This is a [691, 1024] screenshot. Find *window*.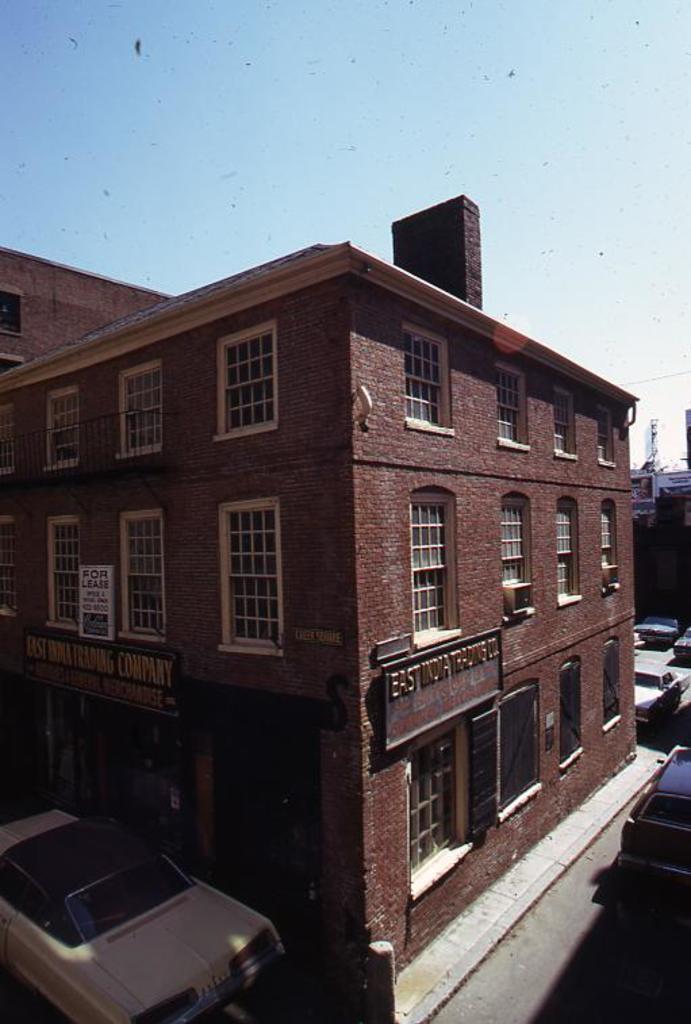
Bounding box: 596:636:625:730.
